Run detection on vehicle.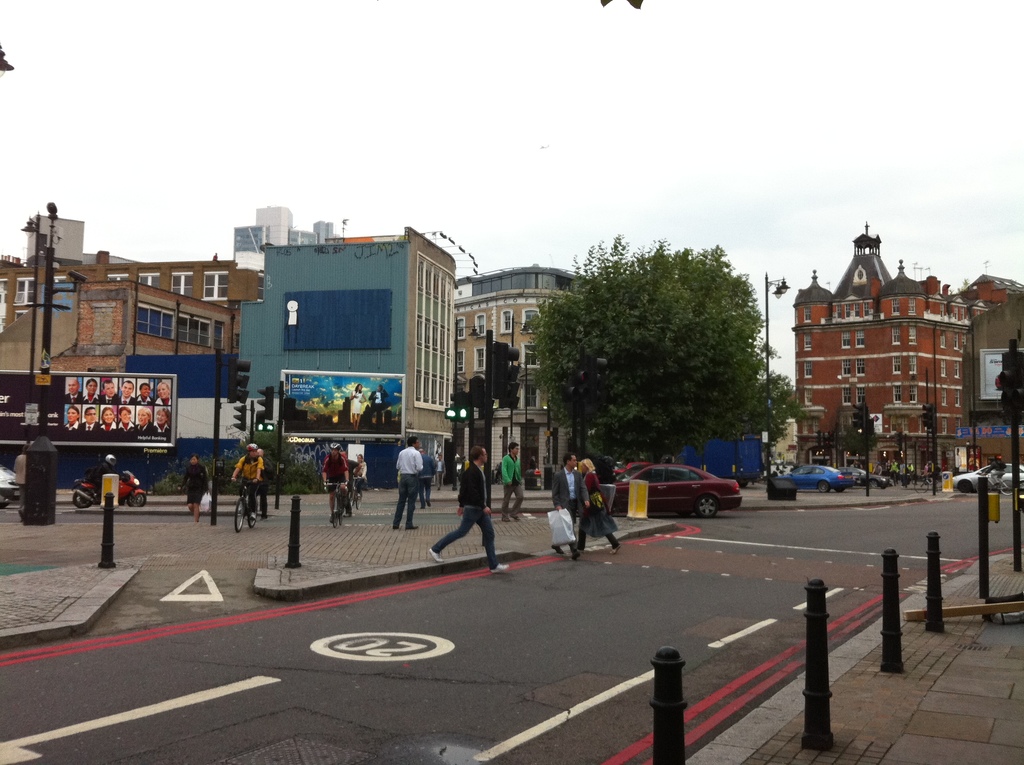
Result: <bbox>841, 468, 865, 480</bbox>.
